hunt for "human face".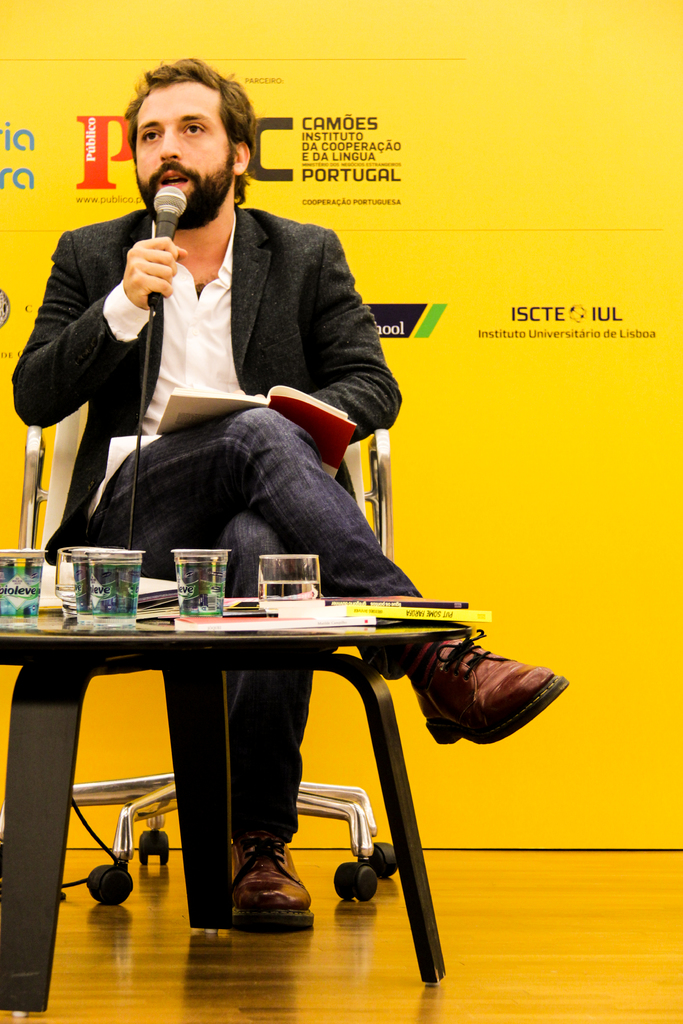
Hunted down at box=[129, 83, 233, 230].
